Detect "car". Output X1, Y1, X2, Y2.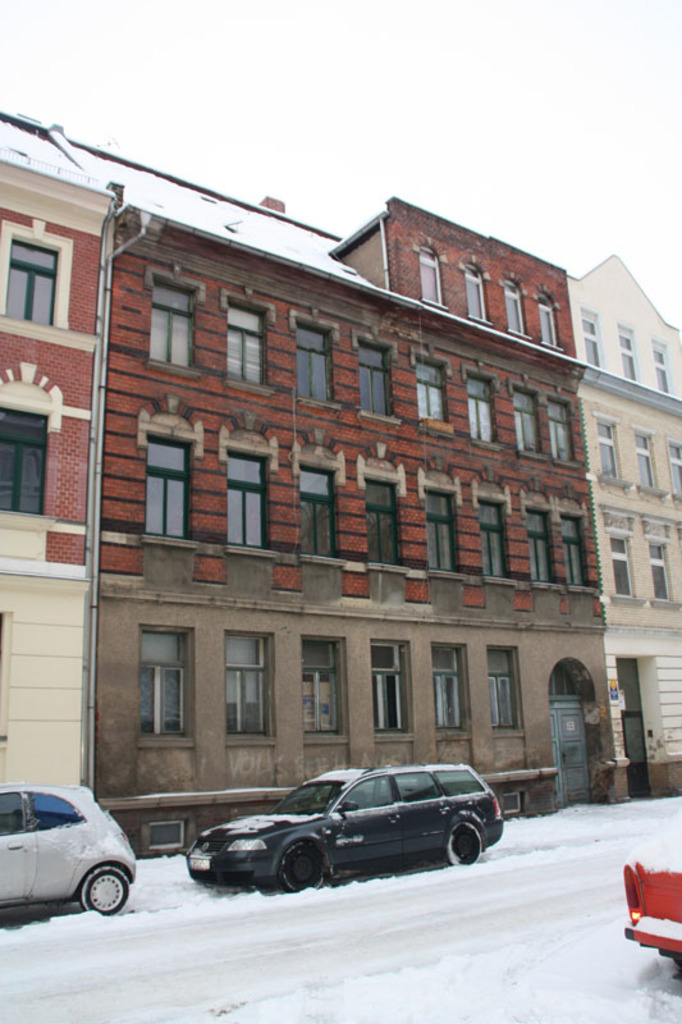
187, 765, 502, 886.
